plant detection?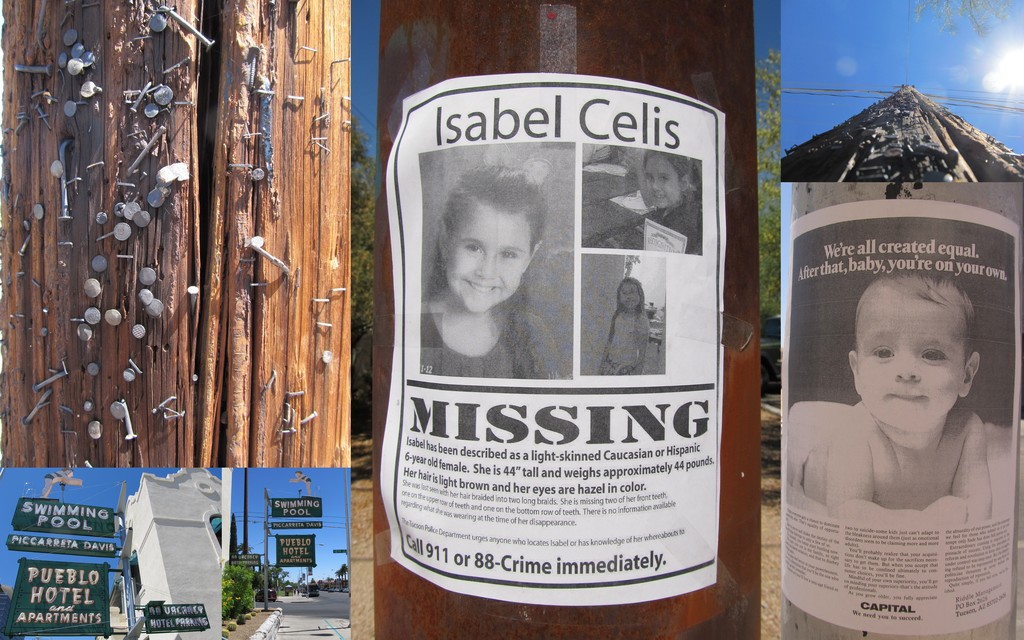
(221, 630, 229, 639)
